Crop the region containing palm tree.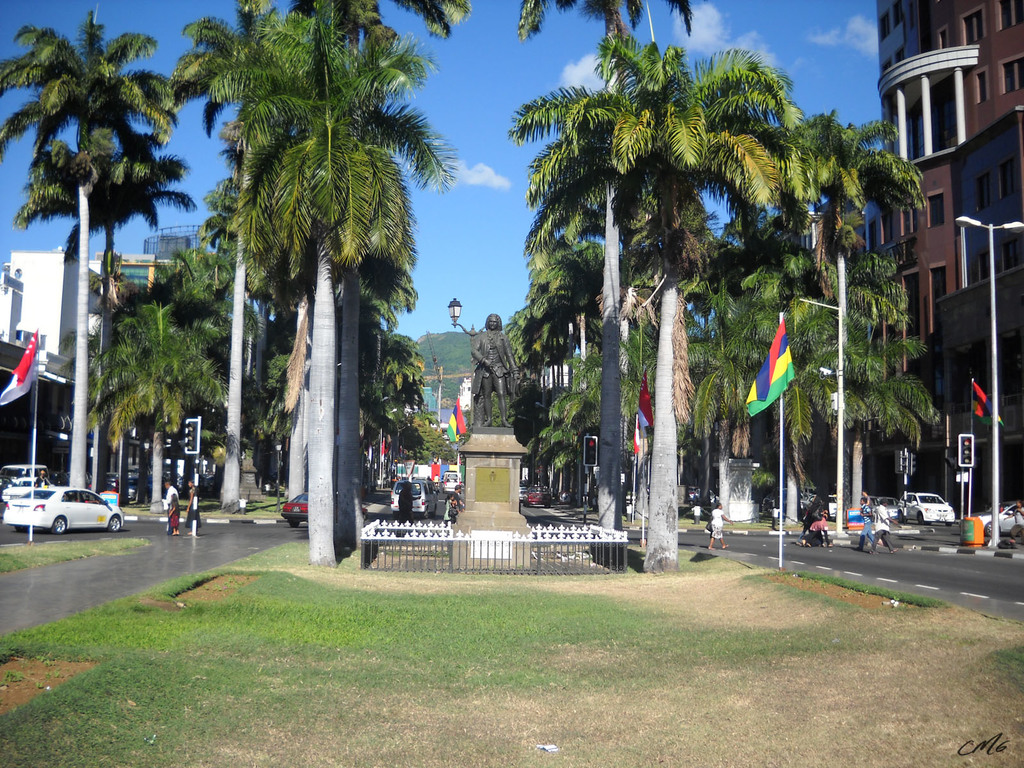
Crop region: 531 67 868 567.
